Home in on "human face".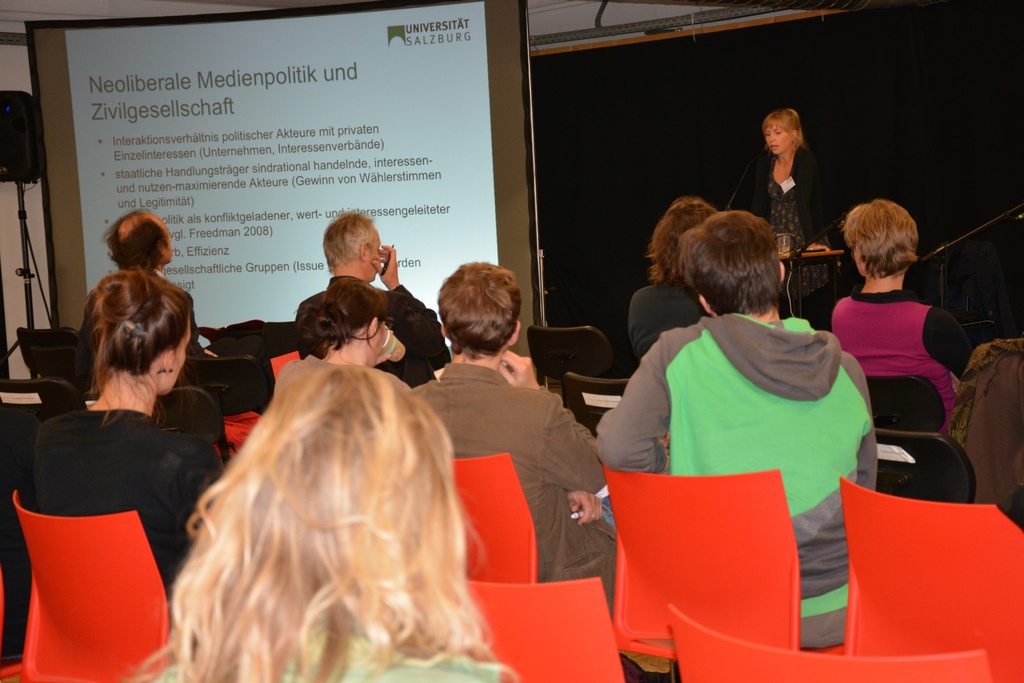
Homed in at 365,228,380,282.
